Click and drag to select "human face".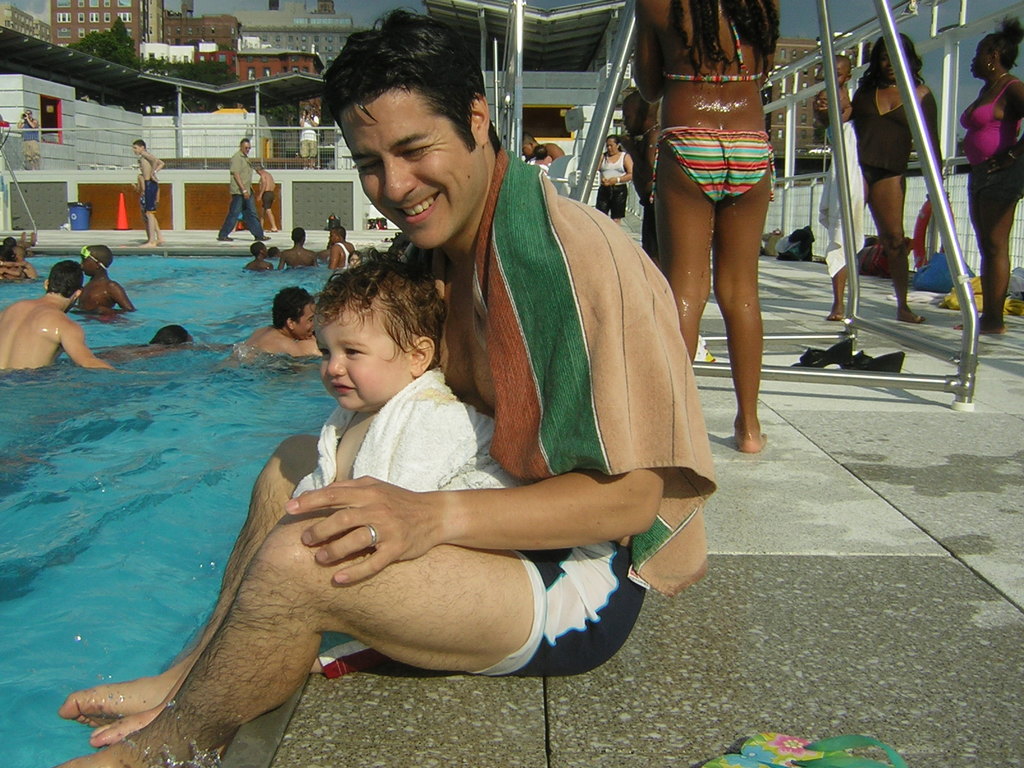
Selection: [335,87,483,251].
